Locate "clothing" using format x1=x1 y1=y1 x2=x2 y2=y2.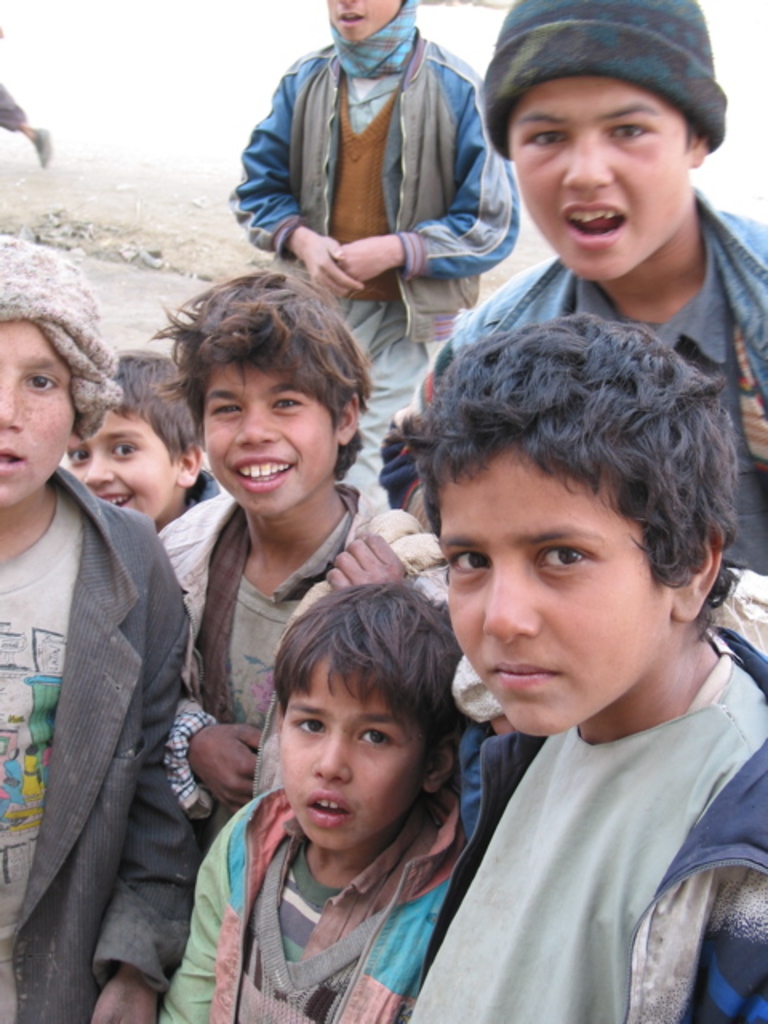
x1=141 y1=469 x2=459 y2=829.
